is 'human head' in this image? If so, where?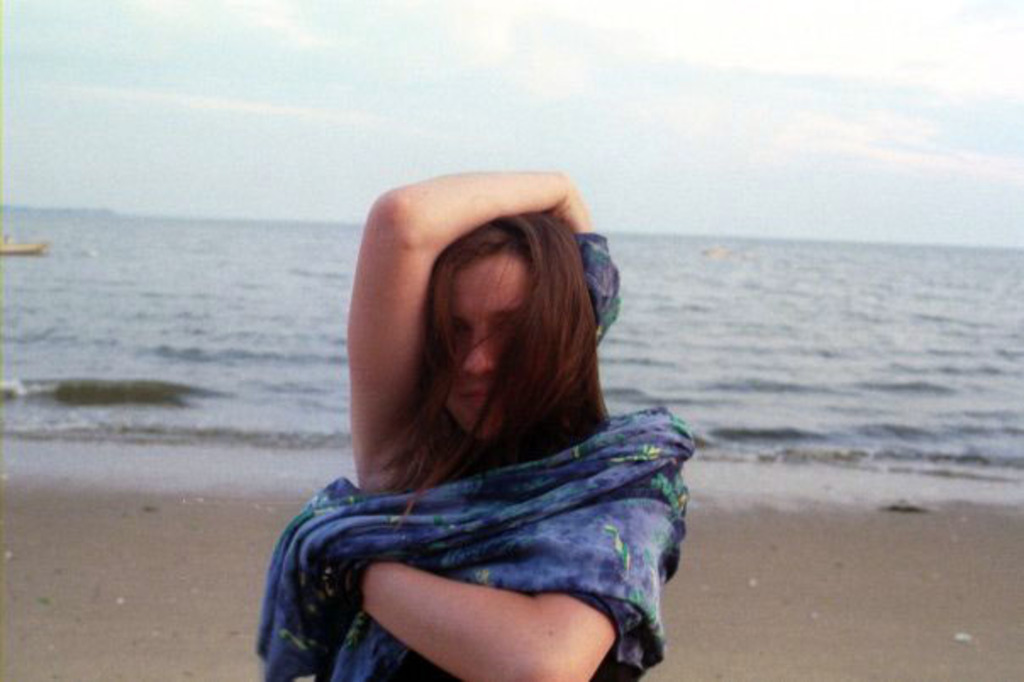
Yes, at {"x1": 432, "y1": 210, "x2": 597, "y2": 444}.
